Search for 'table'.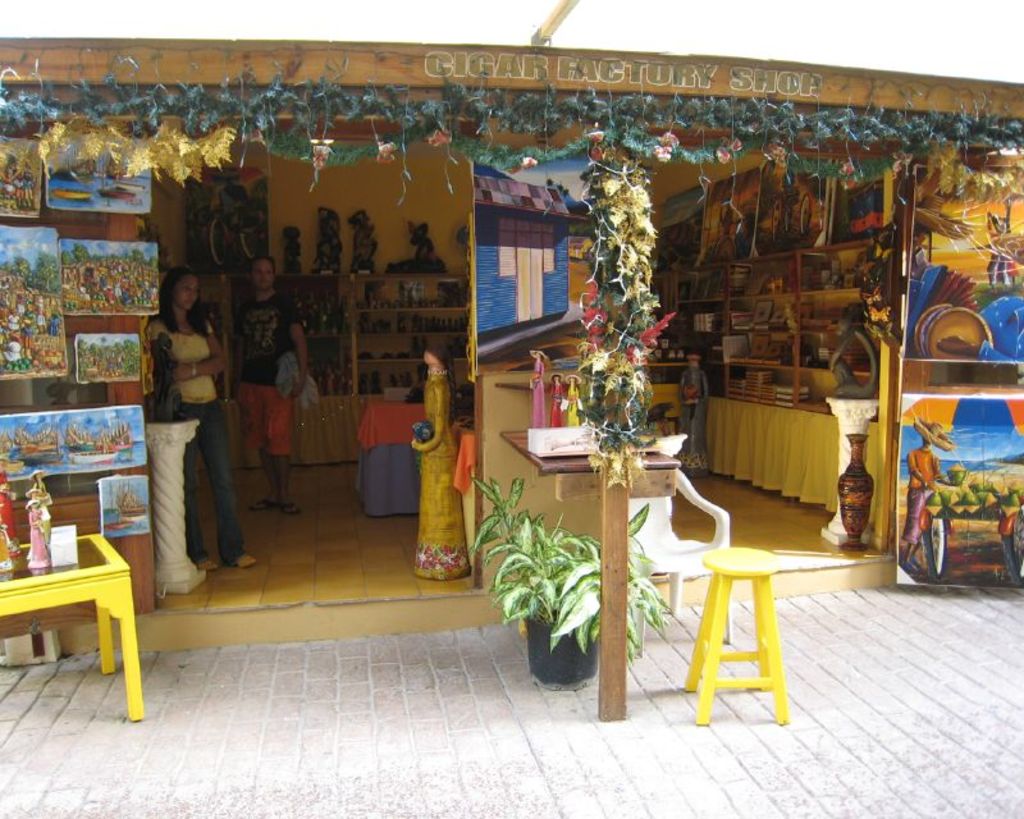
Found at x1=504, y1=415, x2=685, y2=713.
